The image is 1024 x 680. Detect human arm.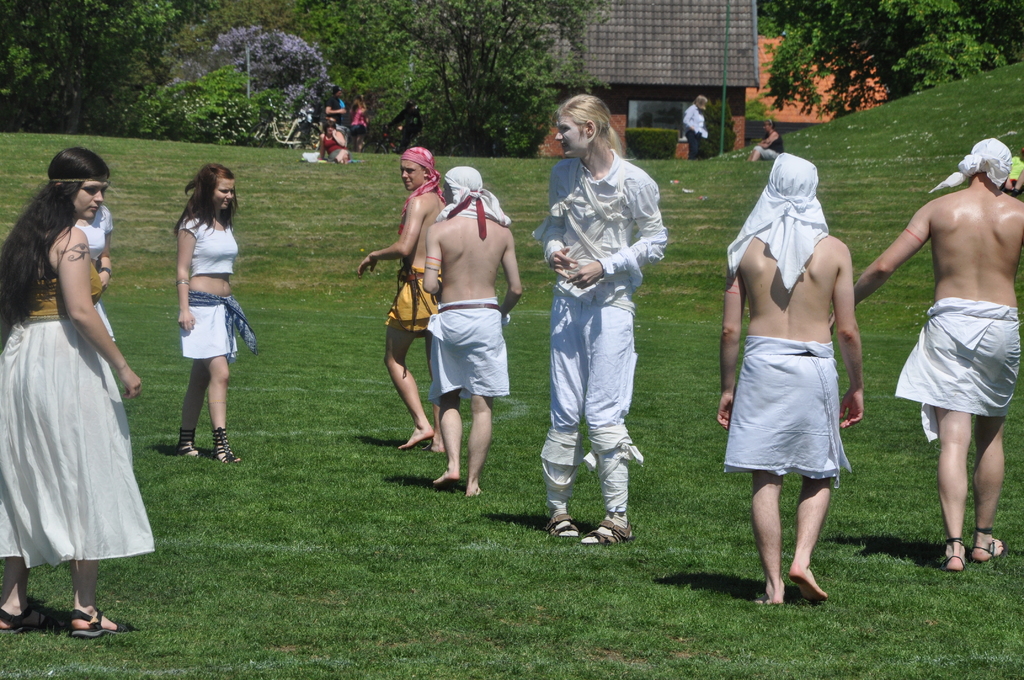
Detection: bbox=[499, 222, 529, 311].
